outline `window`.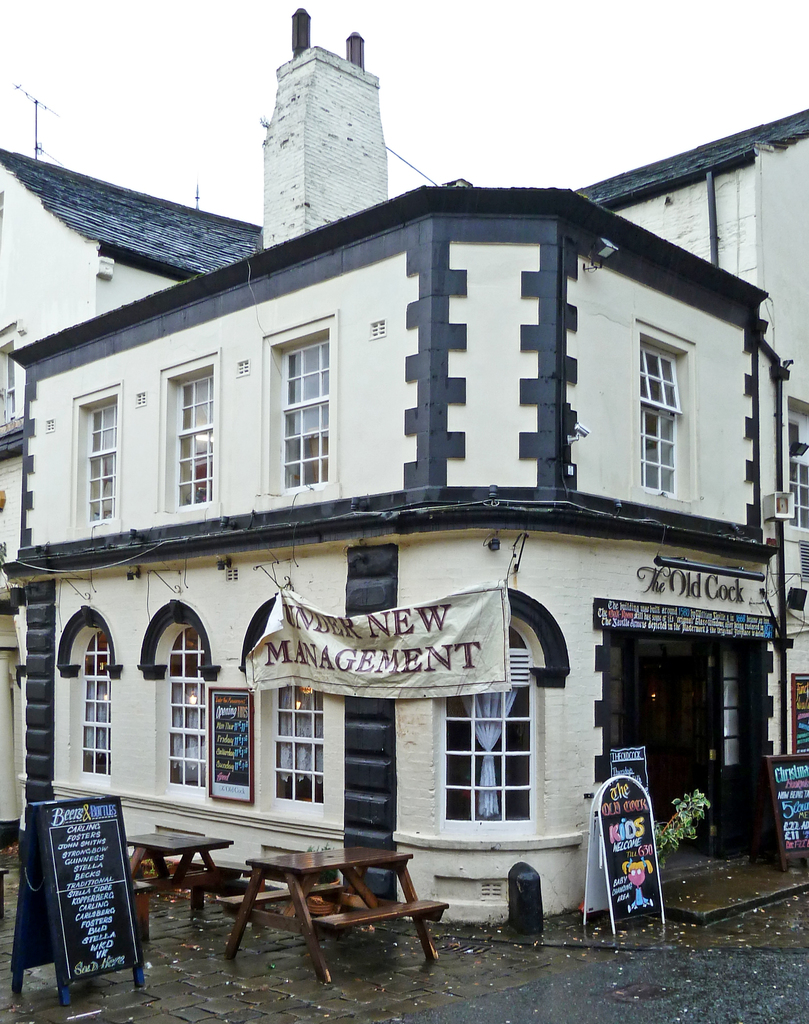
Outline: 281, 335, 332, 492.
